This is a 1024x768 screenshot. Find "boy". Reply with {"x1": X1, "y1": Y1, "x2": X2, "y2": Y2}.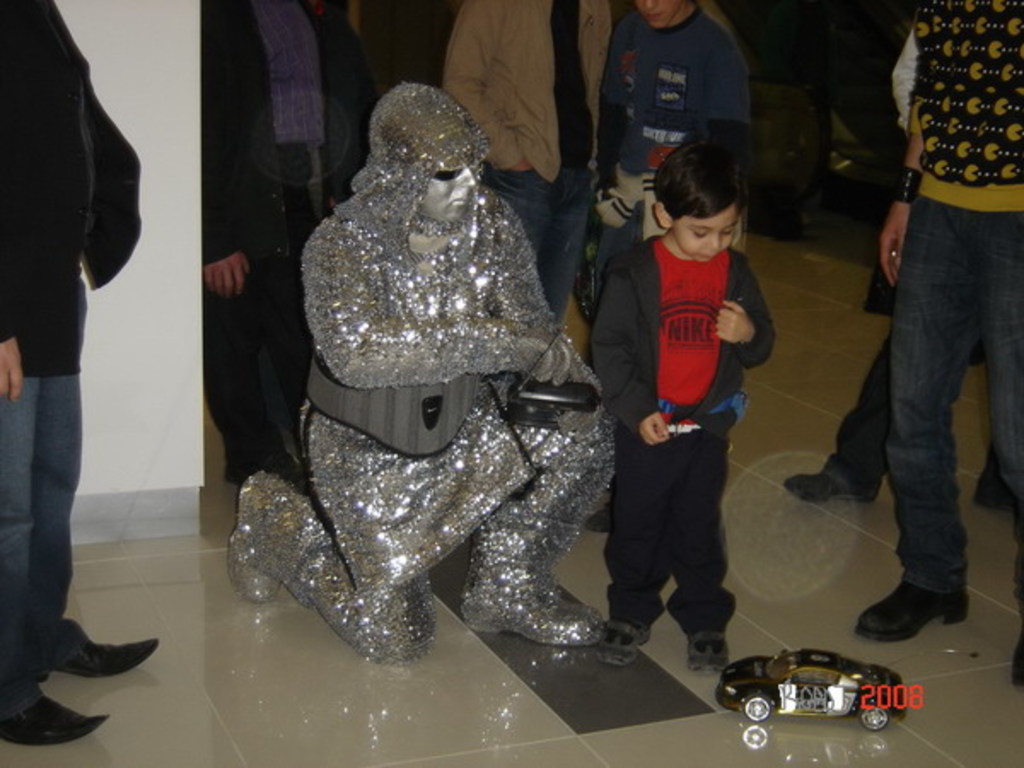
{"x1": 591, "y1": 130, "x2": 777, "y2": 676}.
